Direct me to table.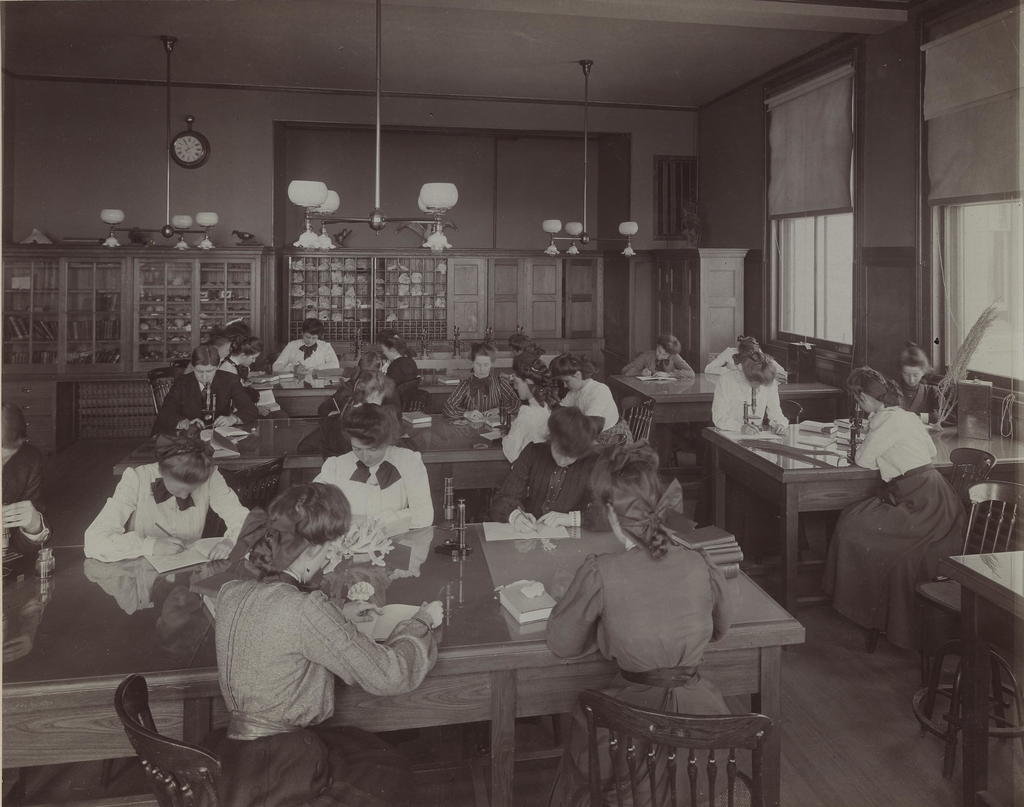
Direction: rect(712, 415, 933, 646).
